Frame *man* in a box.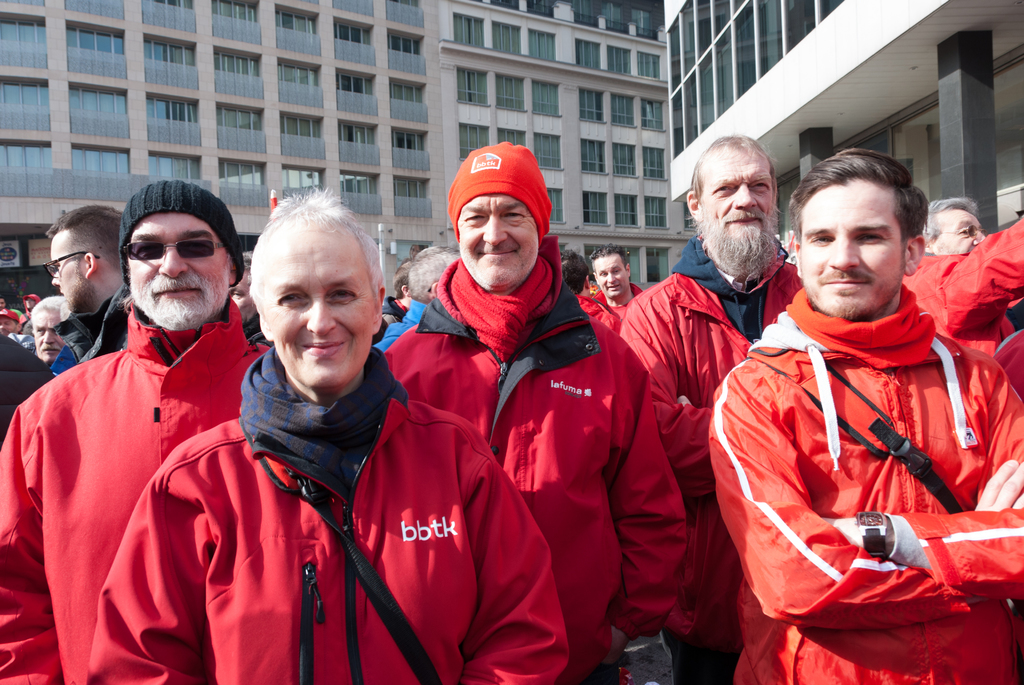
(left=559, top=248, right=618, bottom=333).
